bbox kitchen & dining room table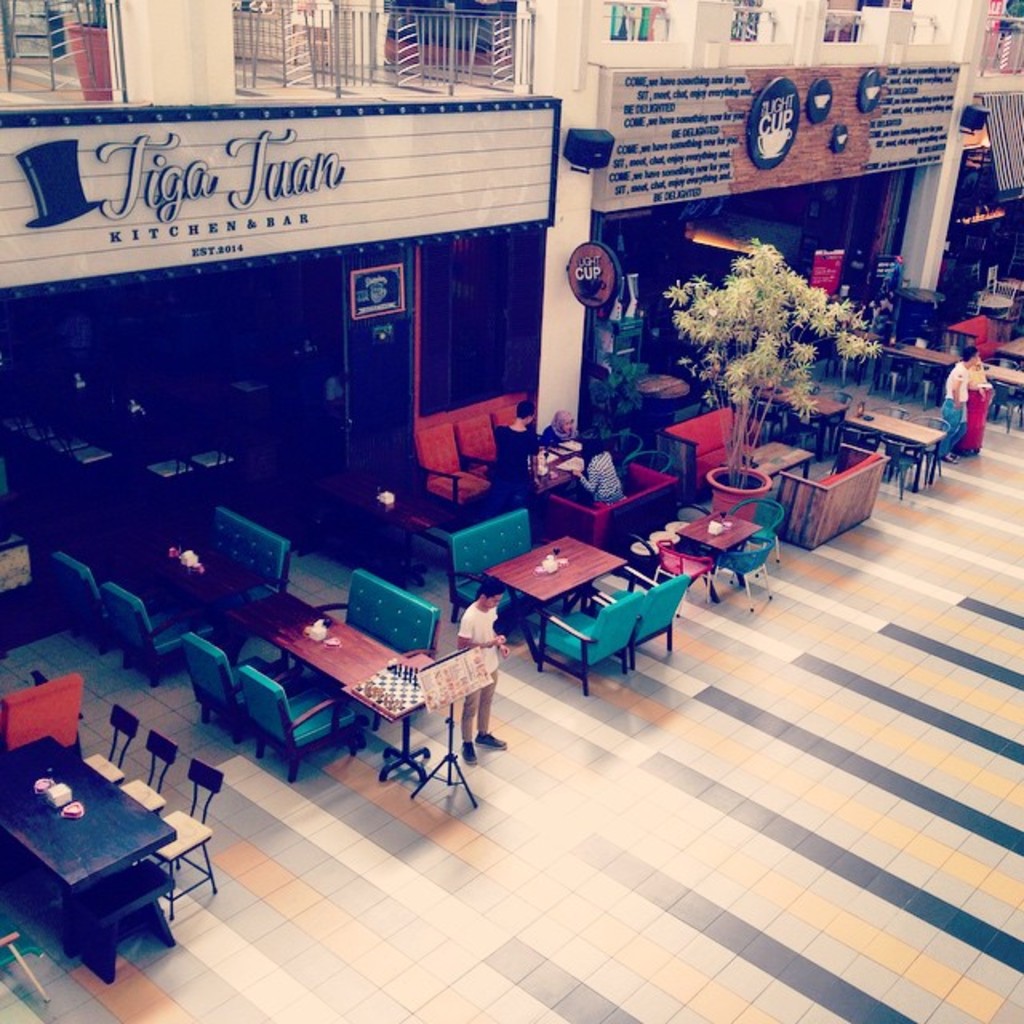
bbox=[184, 570, 443, 786]
